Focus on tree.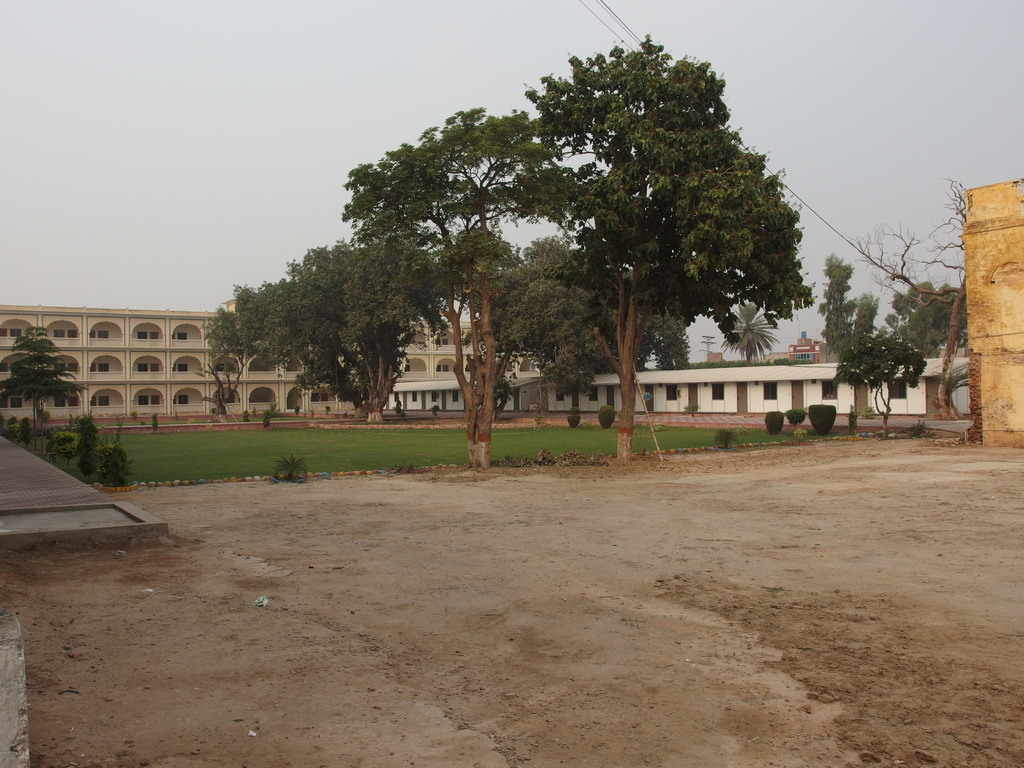
Focused at 208, 236, 449, 431.
